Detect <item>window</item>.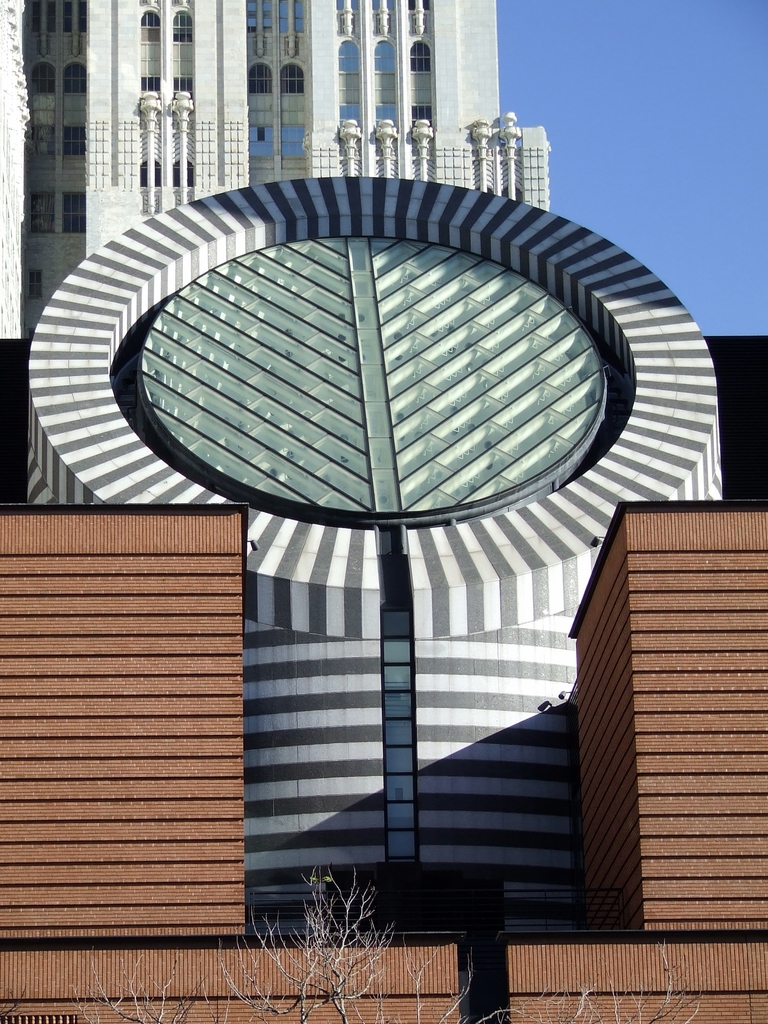
Detected at <box>172,153,193,190</box>.
